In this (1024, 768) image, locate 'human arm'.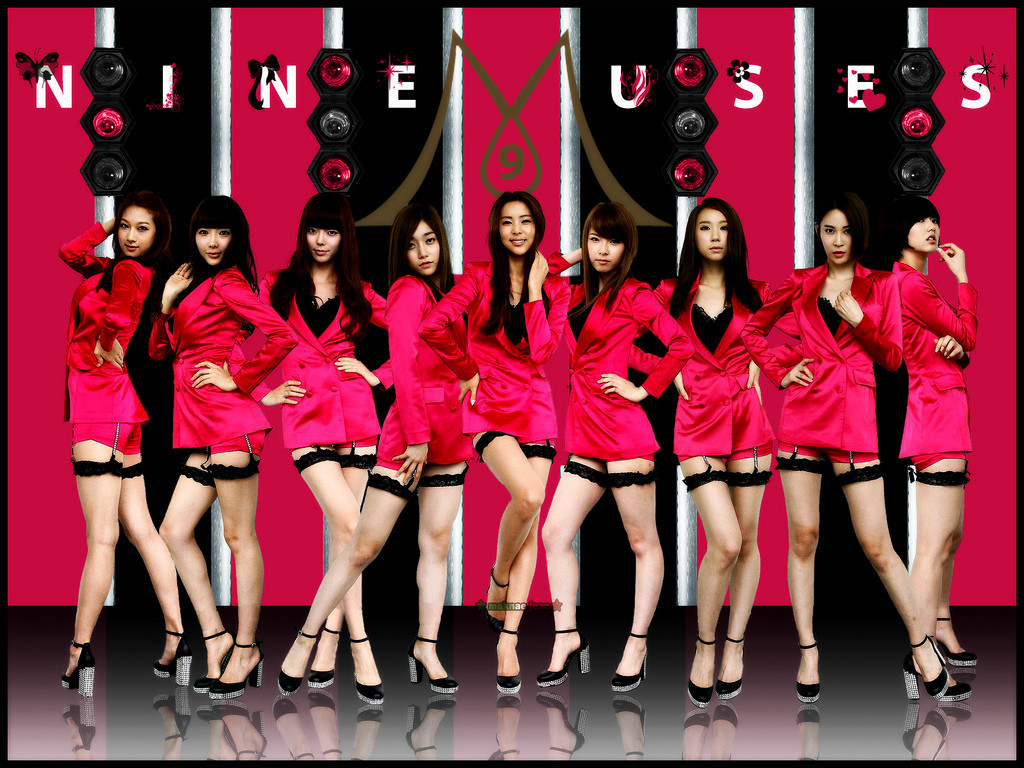
Bounding box: detection(148, 254, 194, 363).
